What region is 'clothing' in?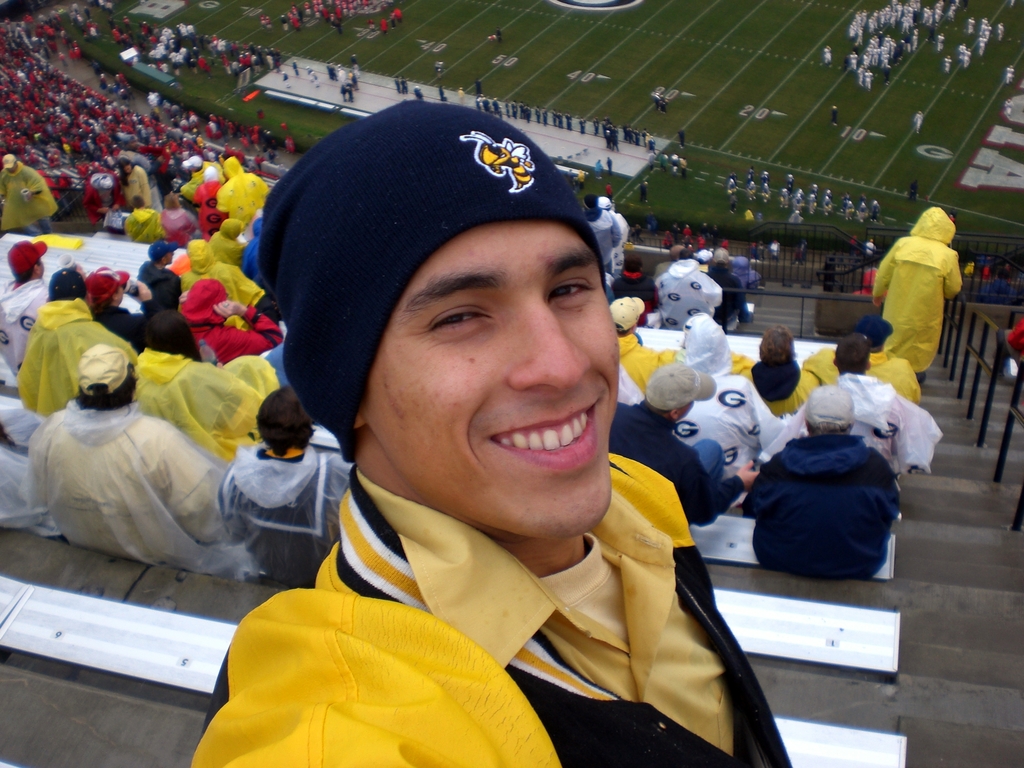
124/168/166/211.
